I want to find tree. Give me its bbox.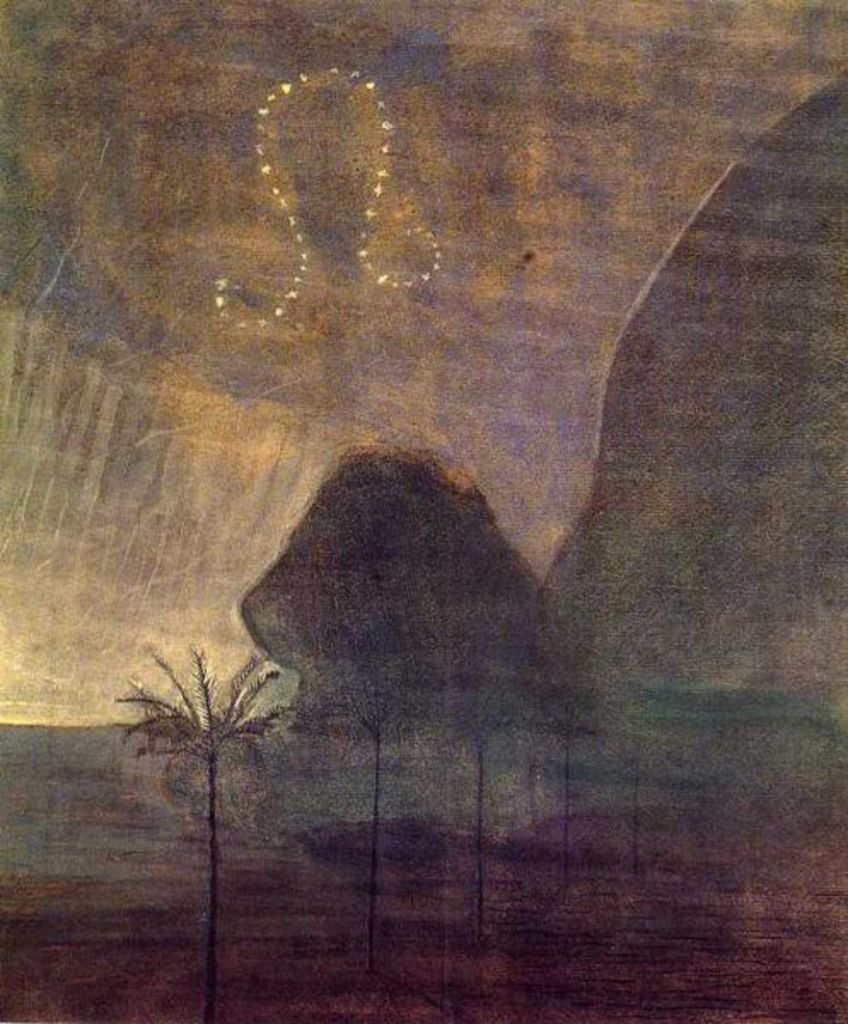
select_region(121, 650, 300, 1022).
